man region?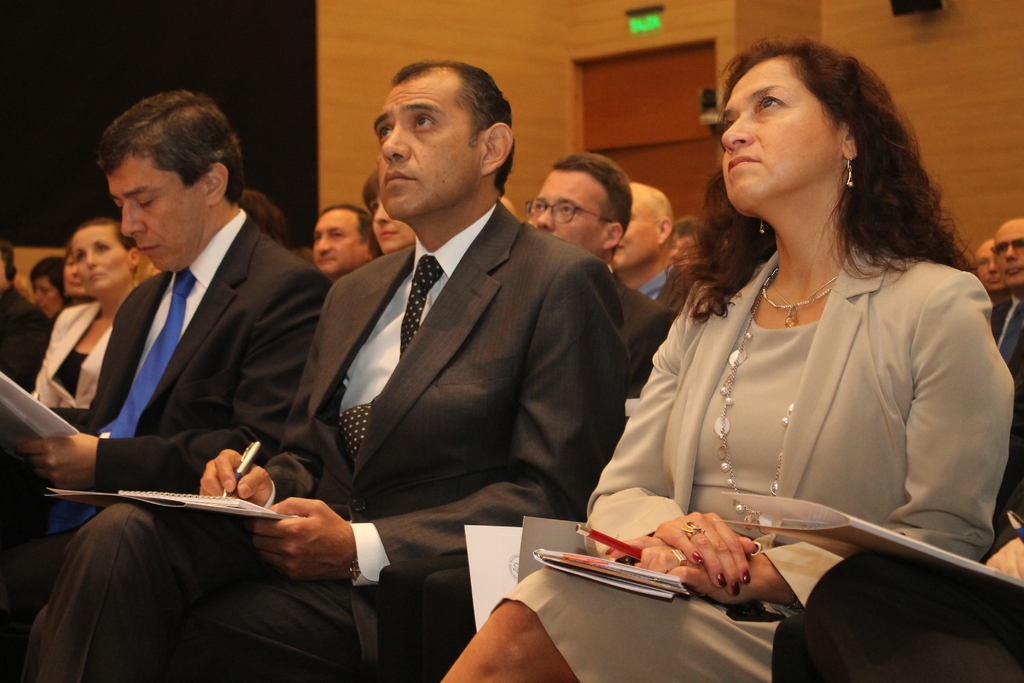
left=0, top=240, right=47, bottom=382
